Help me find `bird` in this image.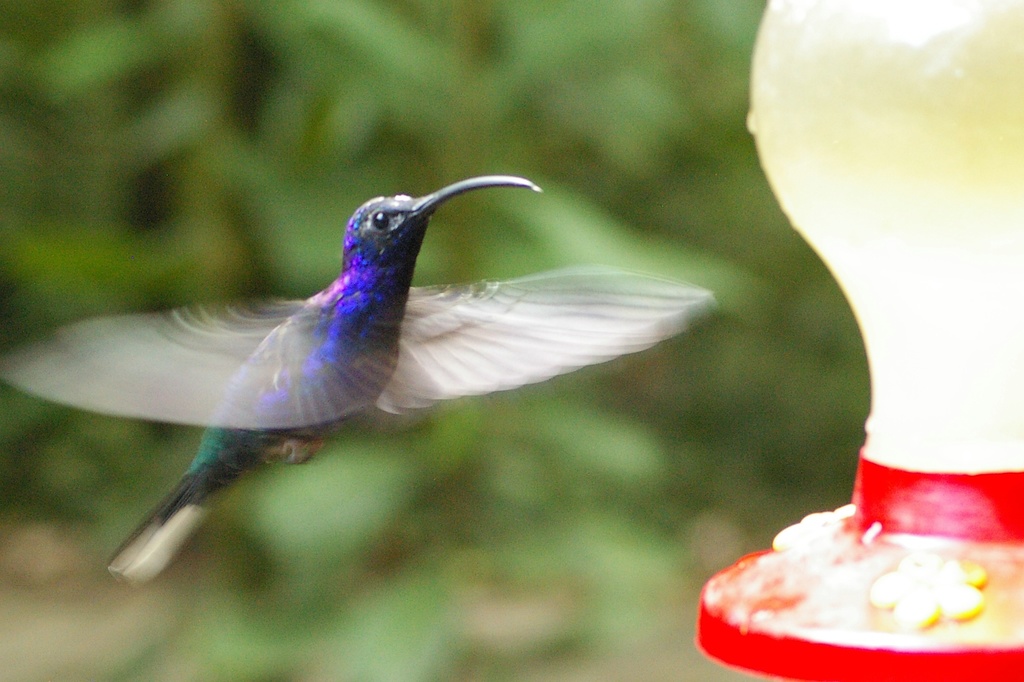
Found it: {"left": 17, "top": 150, "right": 724, "bottom": 585}.
